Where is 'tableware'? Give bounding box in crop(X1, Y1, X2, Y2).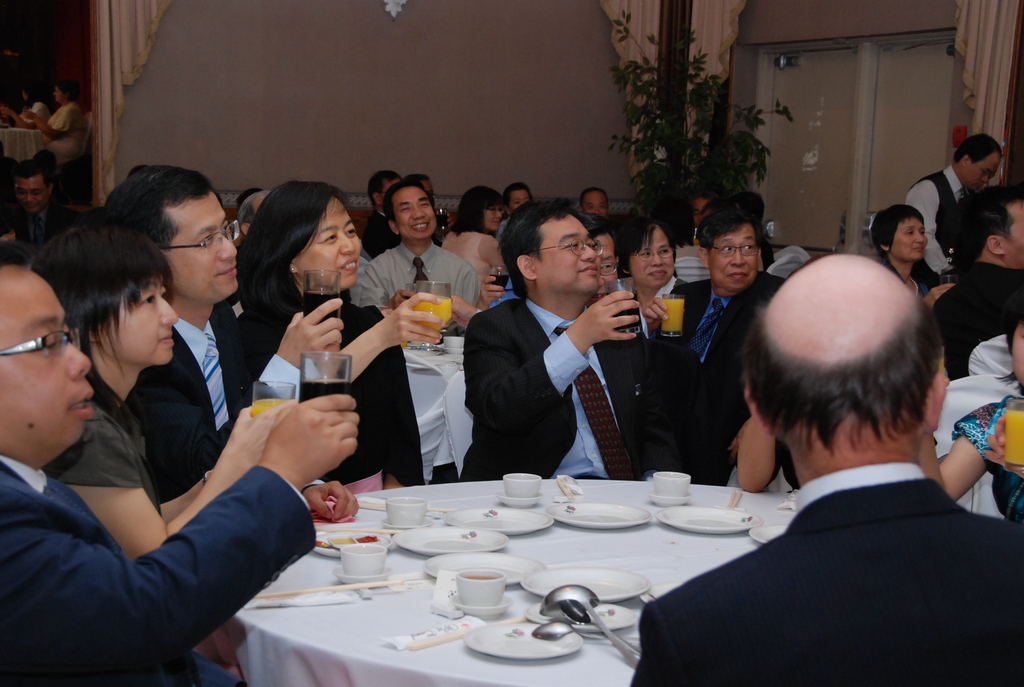
crop(300, 267, 342, 330).
